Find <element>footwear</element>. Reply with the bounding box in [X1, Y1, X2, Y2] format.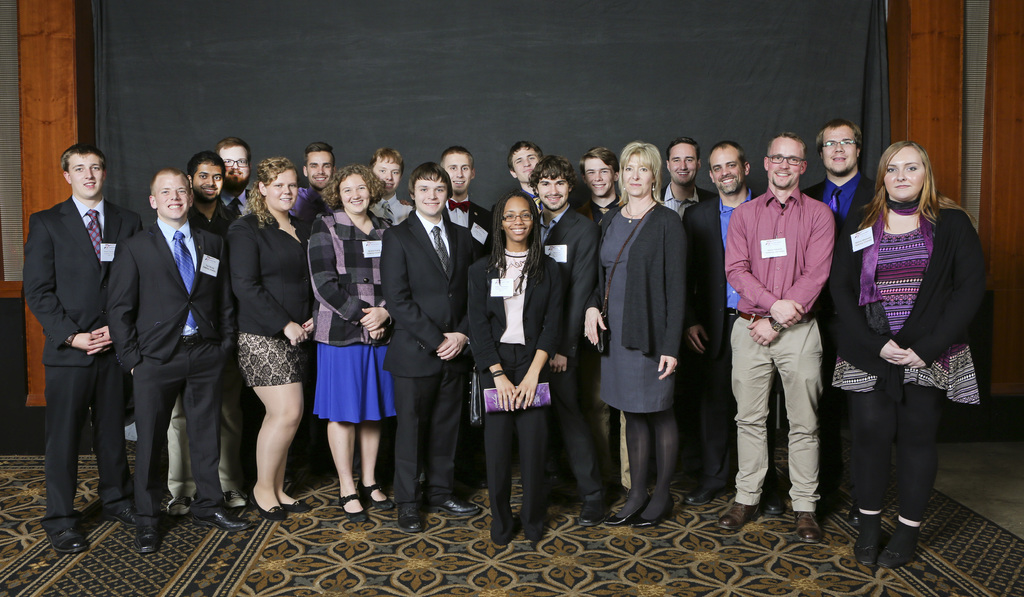
[580, 499, 605, 528].
